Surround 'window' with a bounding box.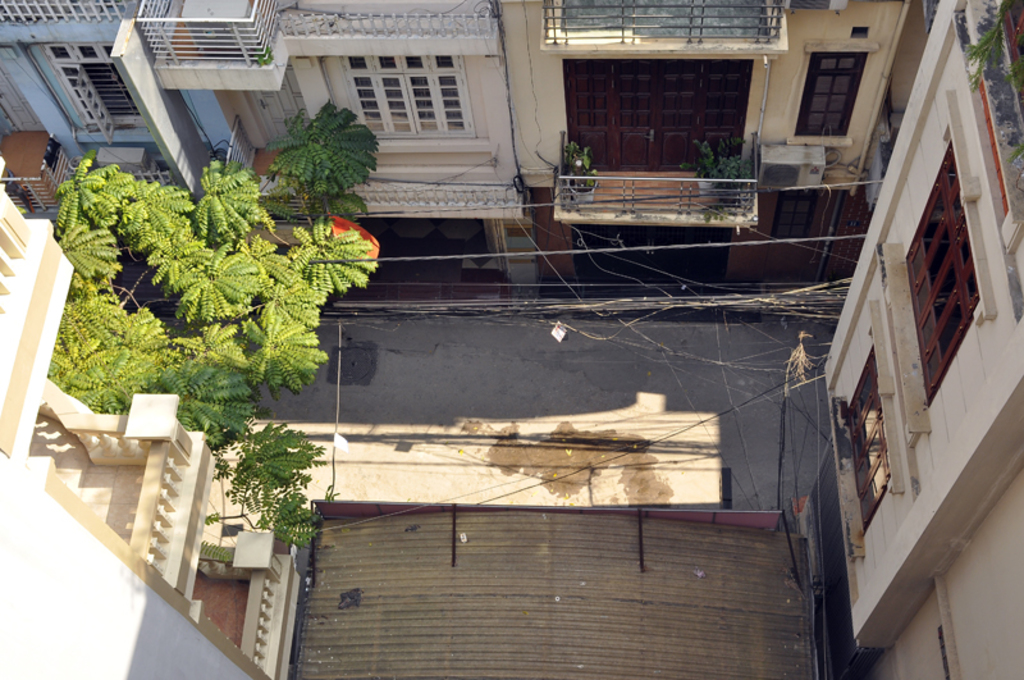
<region>896, 145, 992, 407</region>.
